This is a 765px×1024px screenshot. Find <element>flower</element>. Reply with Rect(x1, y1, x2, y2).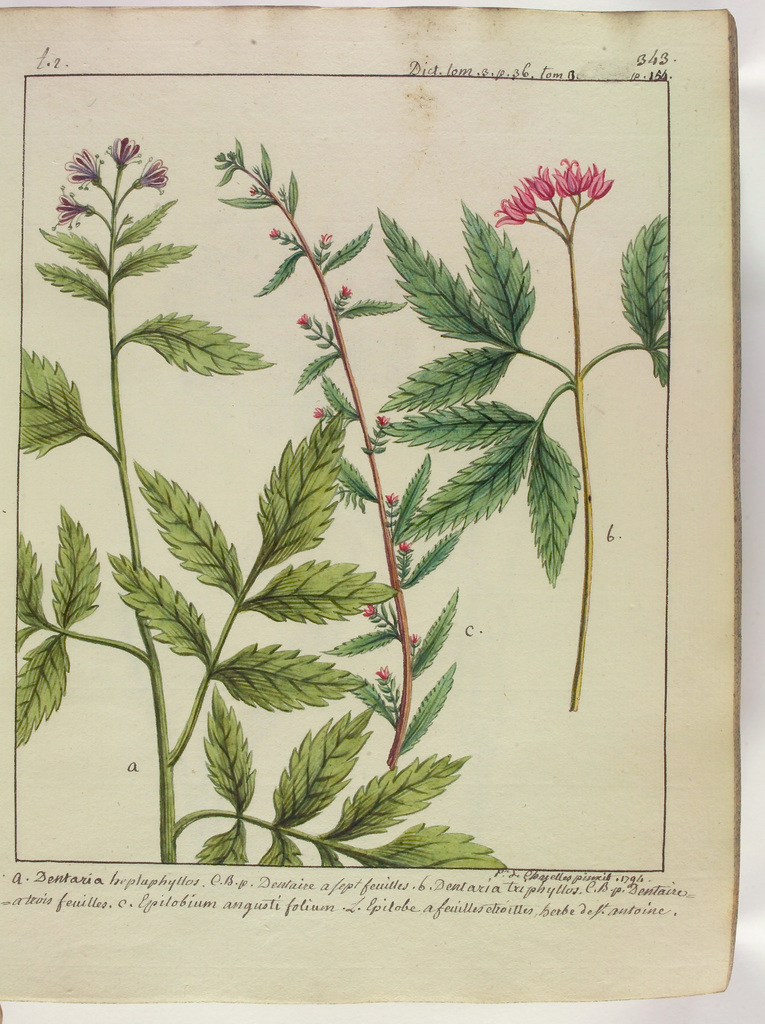
Rect(316, 228, 330, 243).
